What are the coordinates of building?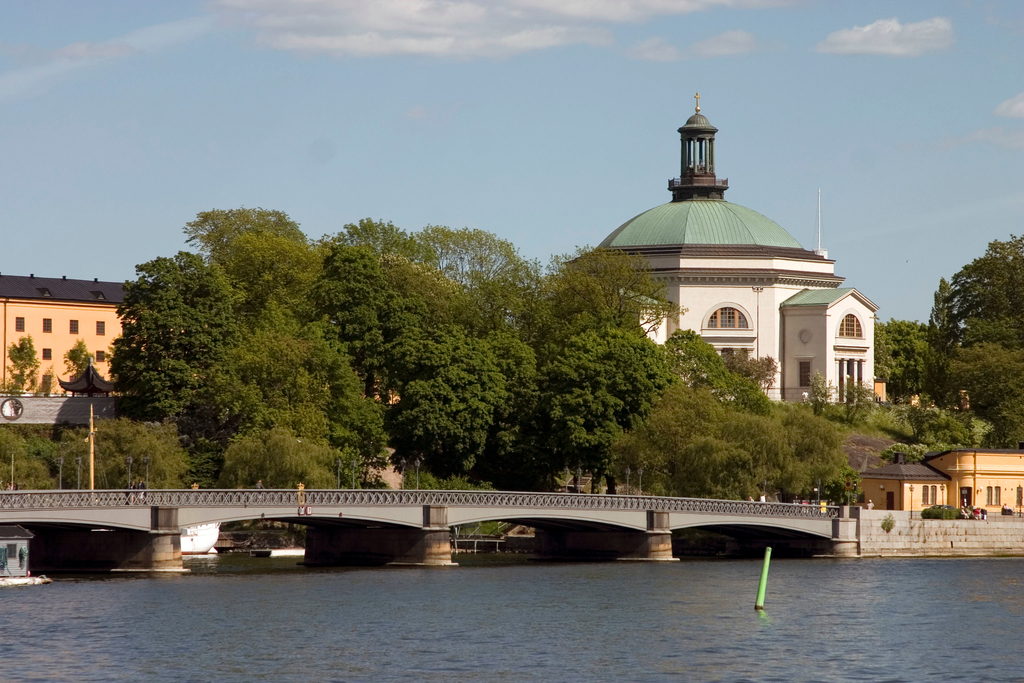
detection(0, 272, 148, 397).
